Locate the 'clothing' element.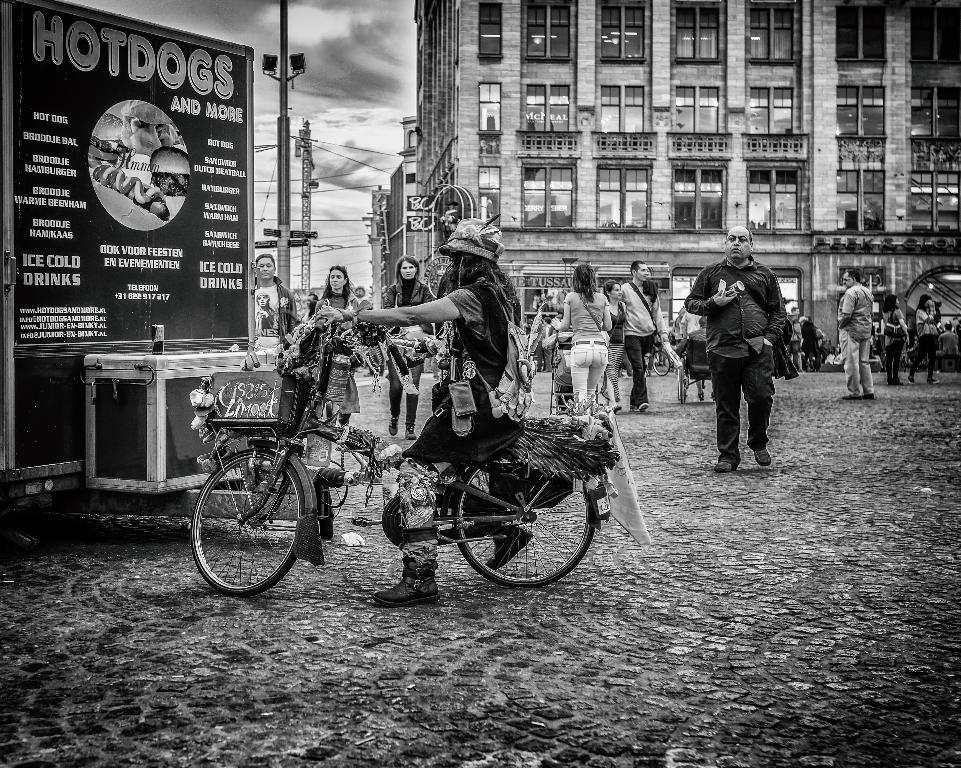
Element bbox: bbox=(911, 309, 940, 380).
